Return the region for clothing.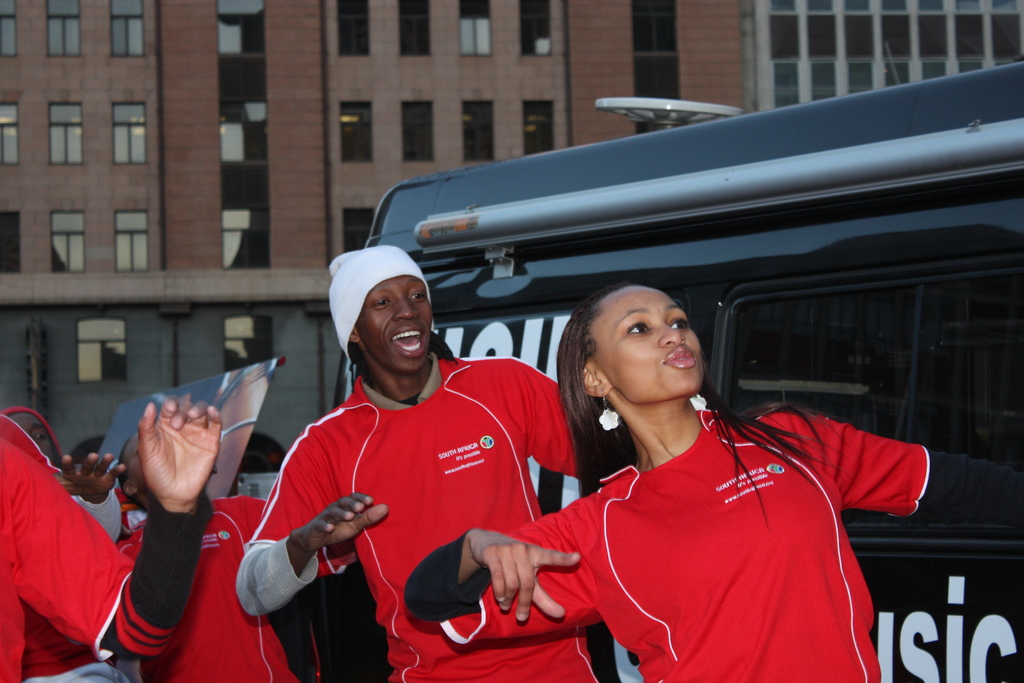
left=0, top=402, right=209, bottom=682.
